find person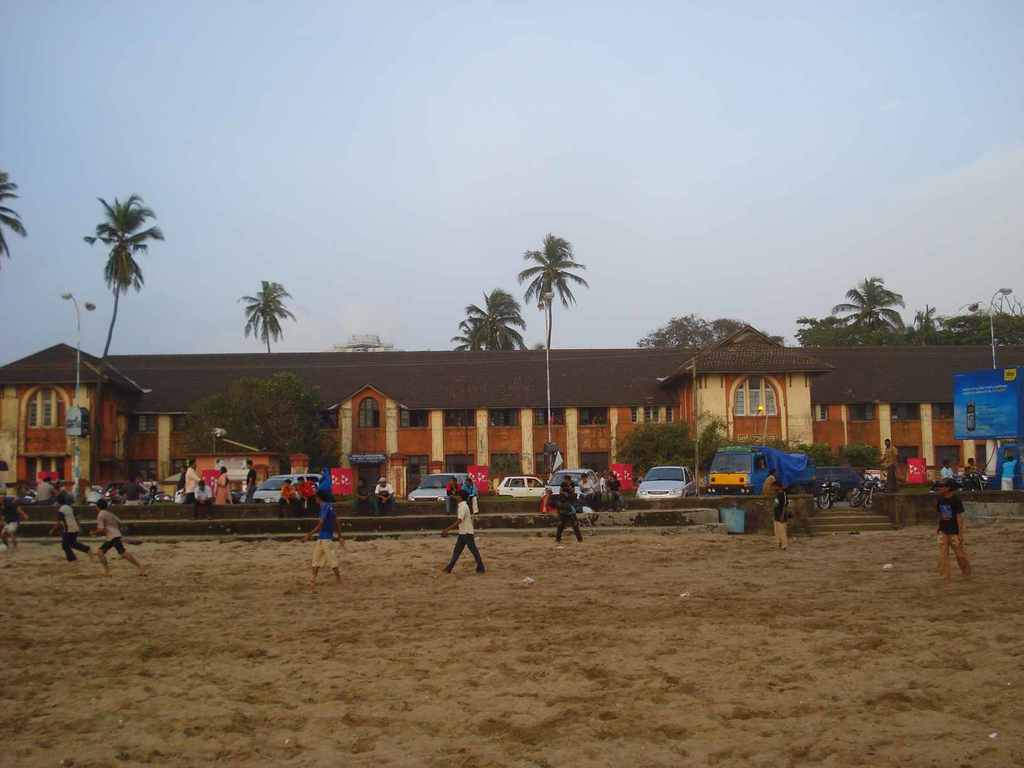
[308, 481, 313, 500]
